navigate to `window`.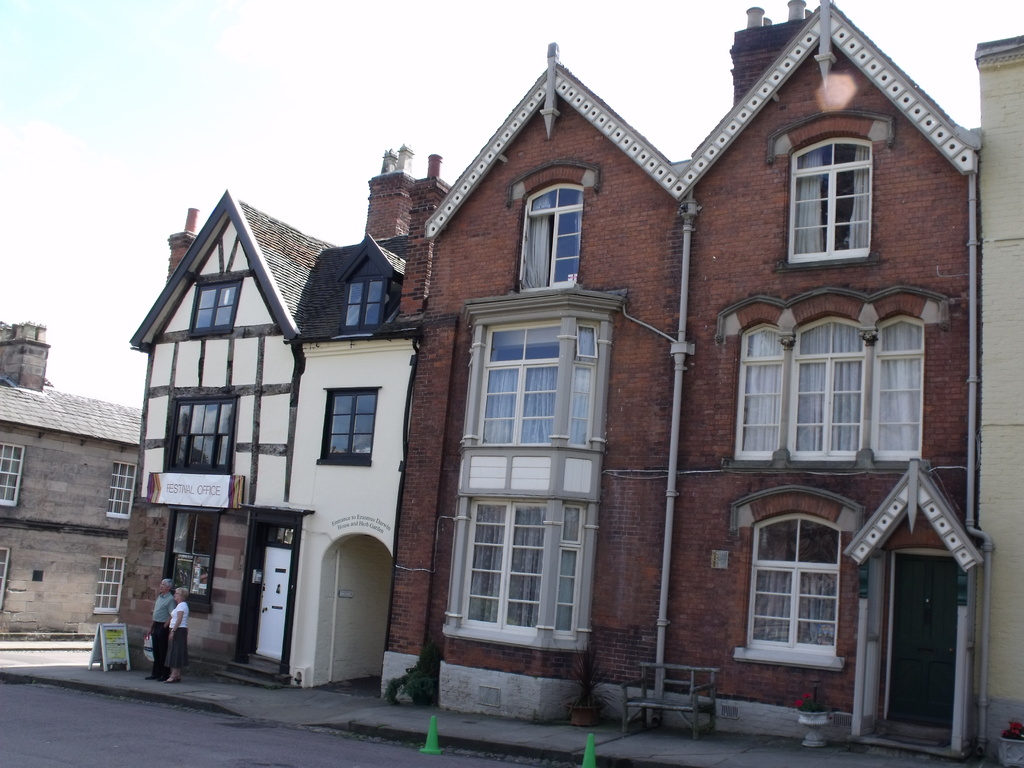
Navigation target: crop(344, 271, 385, 325).
